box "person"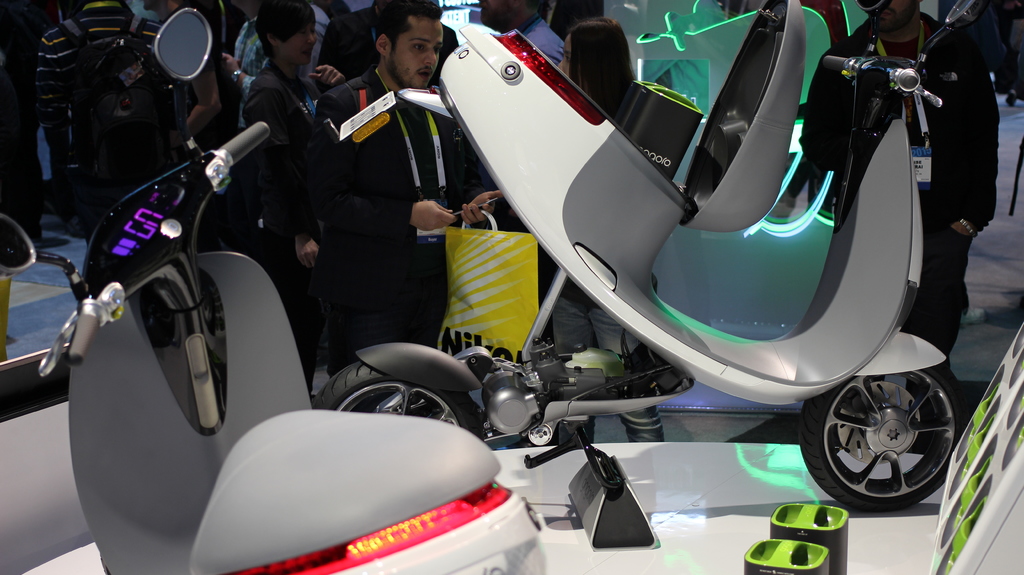
305, 0, 327, 102
